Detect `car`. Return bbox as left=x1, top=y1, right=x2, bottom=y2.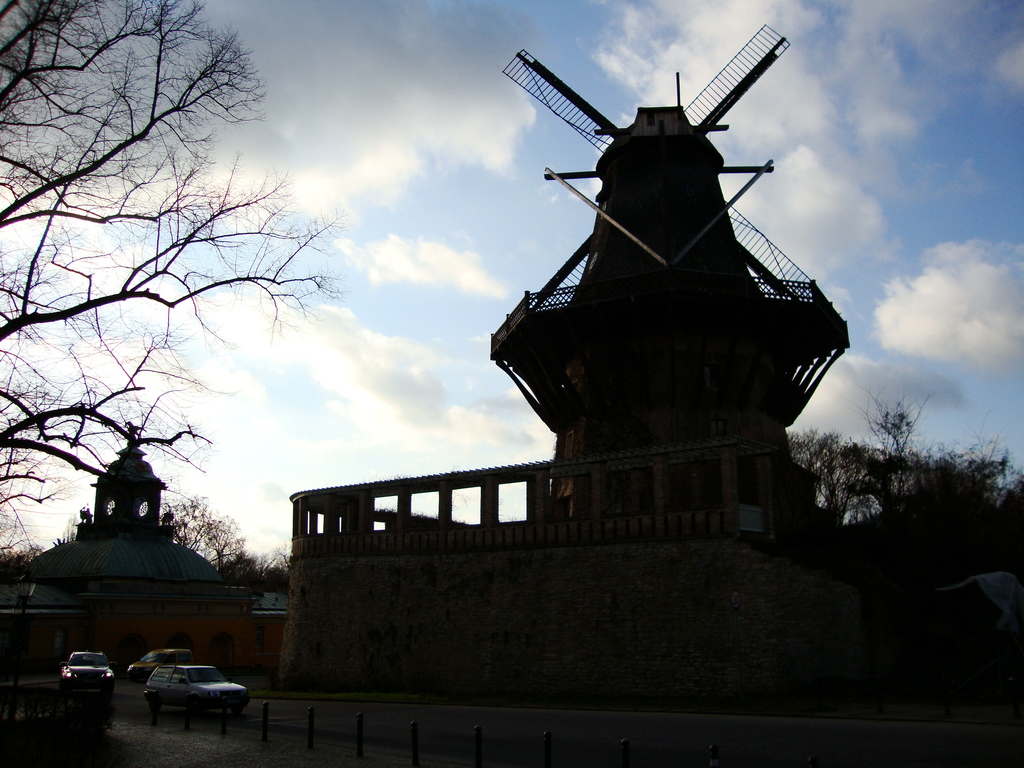
left=58, top=648, right=113, bottom=695.
